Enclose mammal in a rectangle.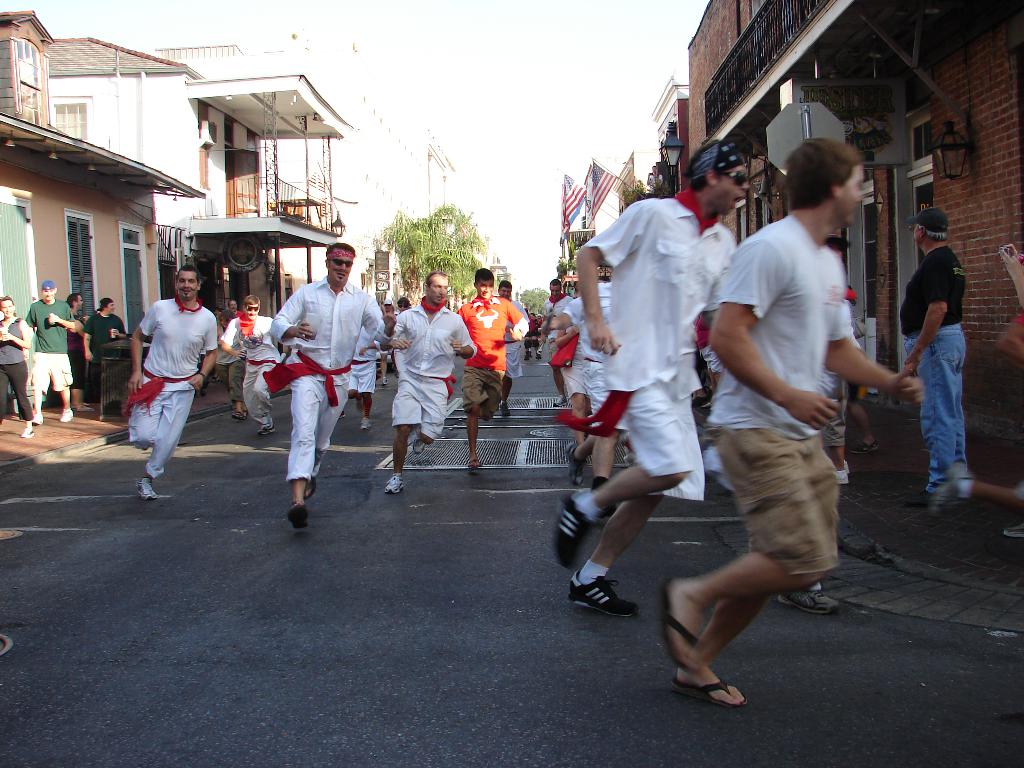
crop(80, 292, 127, 407).
